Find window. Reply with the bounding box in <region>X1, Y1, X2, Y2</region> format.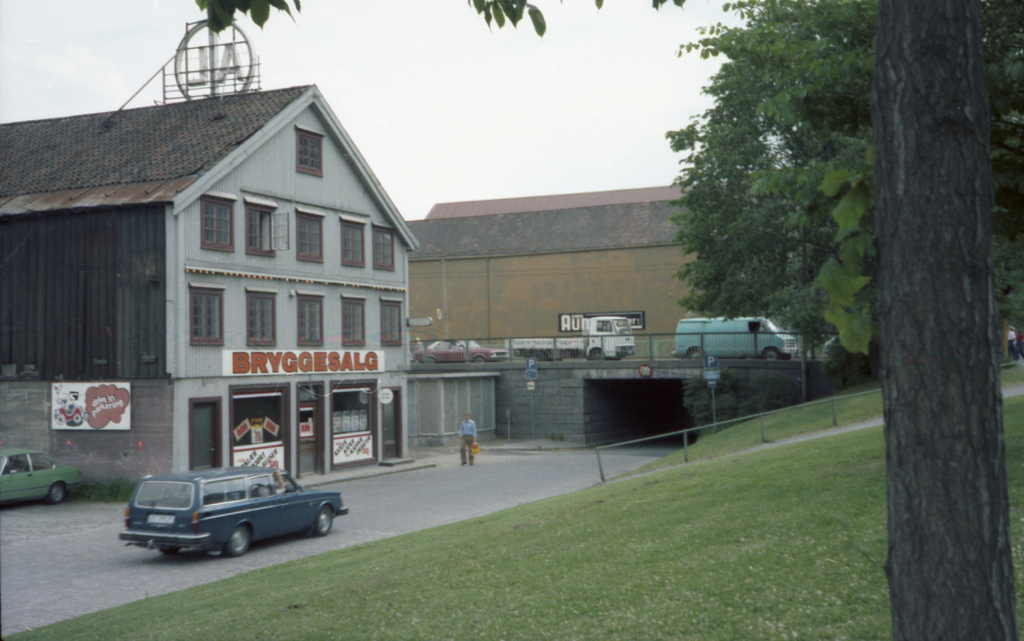
<region>374, 225, 394, 265</region>.
